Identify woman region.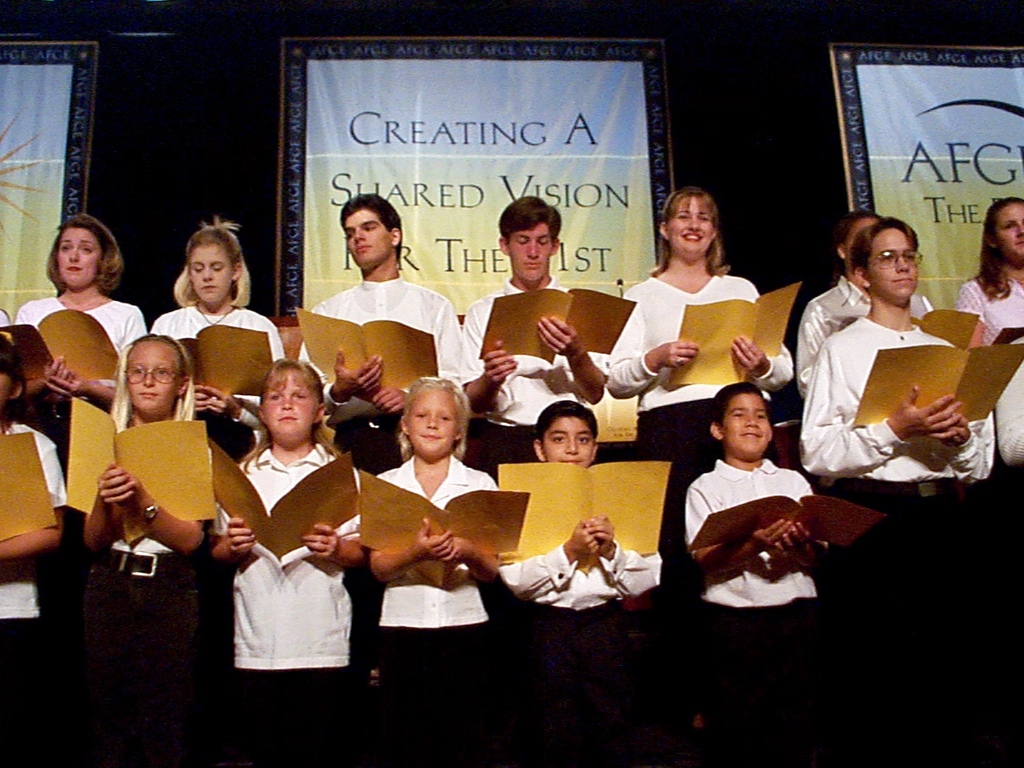
Region: <box>134,214,294,474</box>.
